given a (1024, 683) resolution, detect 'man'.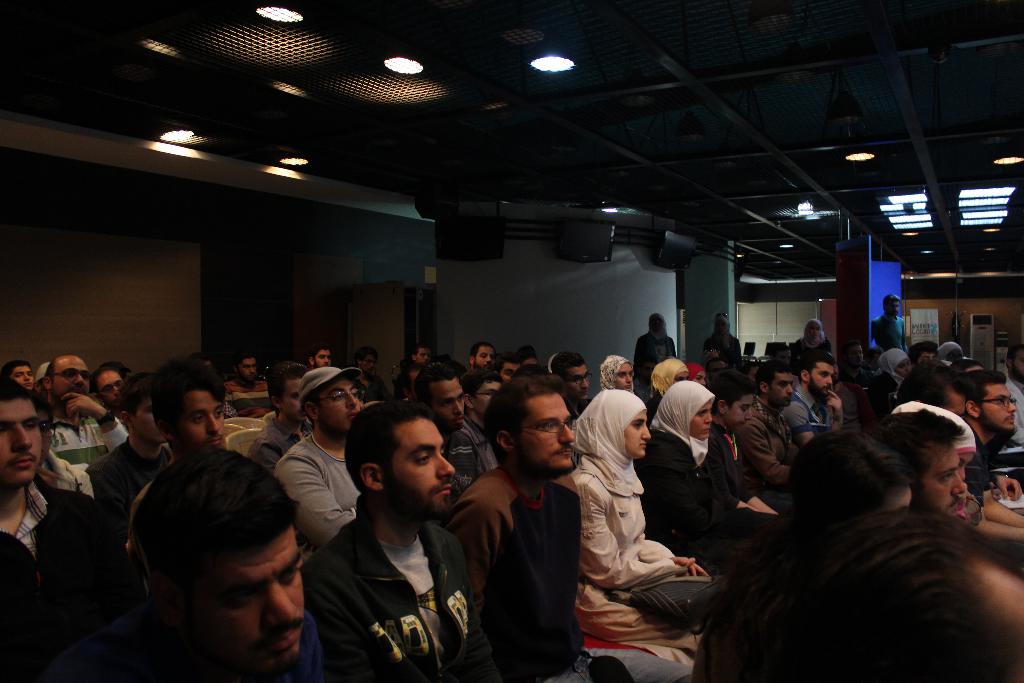
select_region(0, 382, 116, 681).
